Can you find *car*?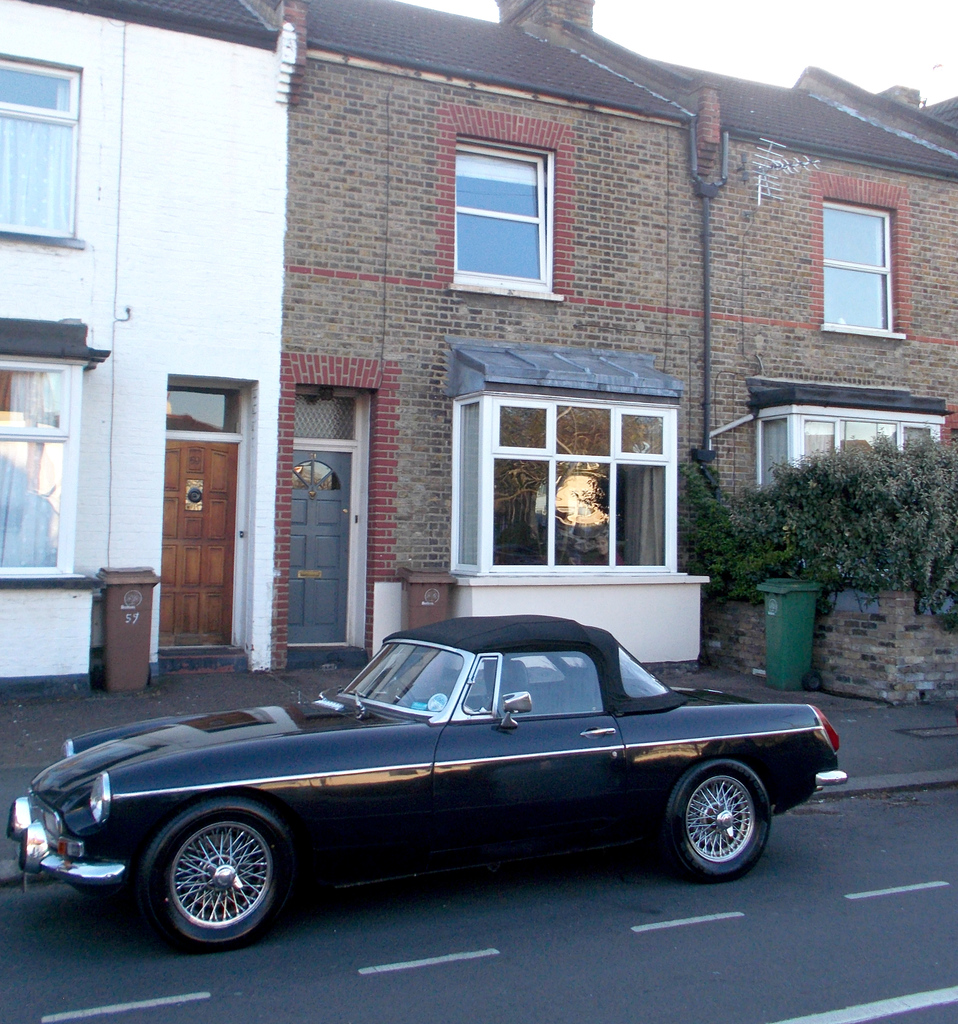
Yes, bounding box: box(0, 617, 847, 953).
